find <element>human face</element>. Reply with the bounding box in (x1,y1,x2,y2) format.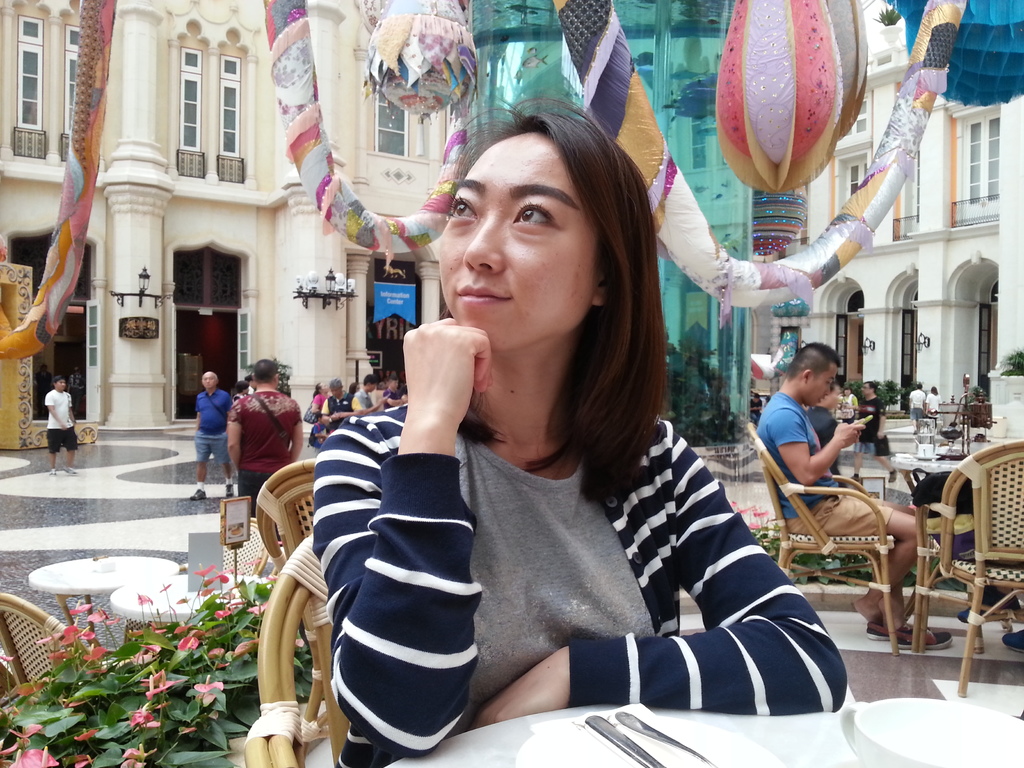
(198,371,218,390).
